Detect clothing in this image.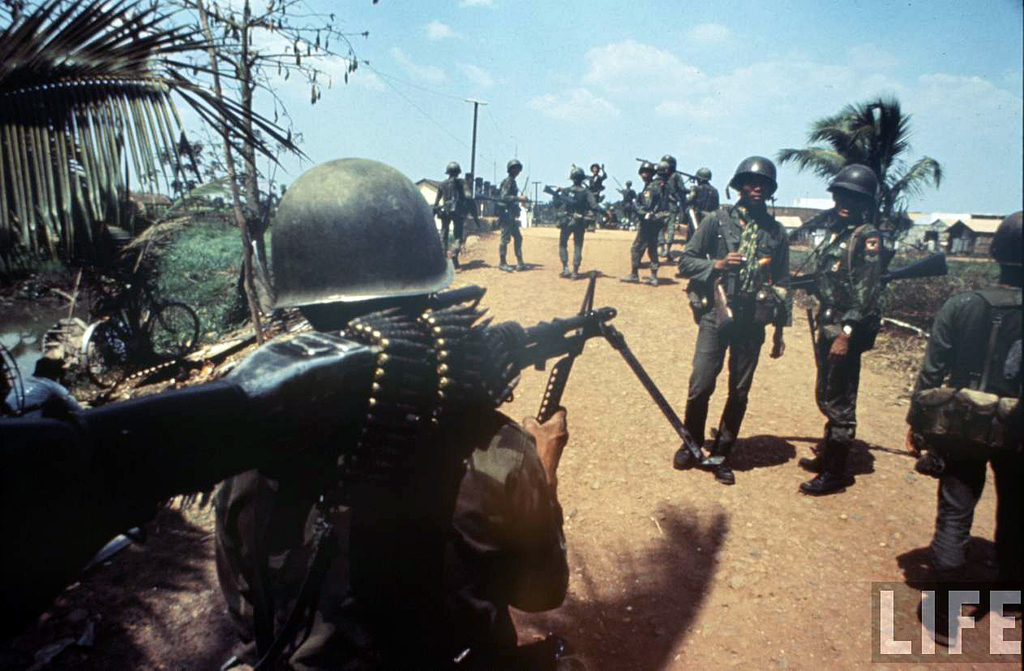
Detection: (435,171,472,247).
